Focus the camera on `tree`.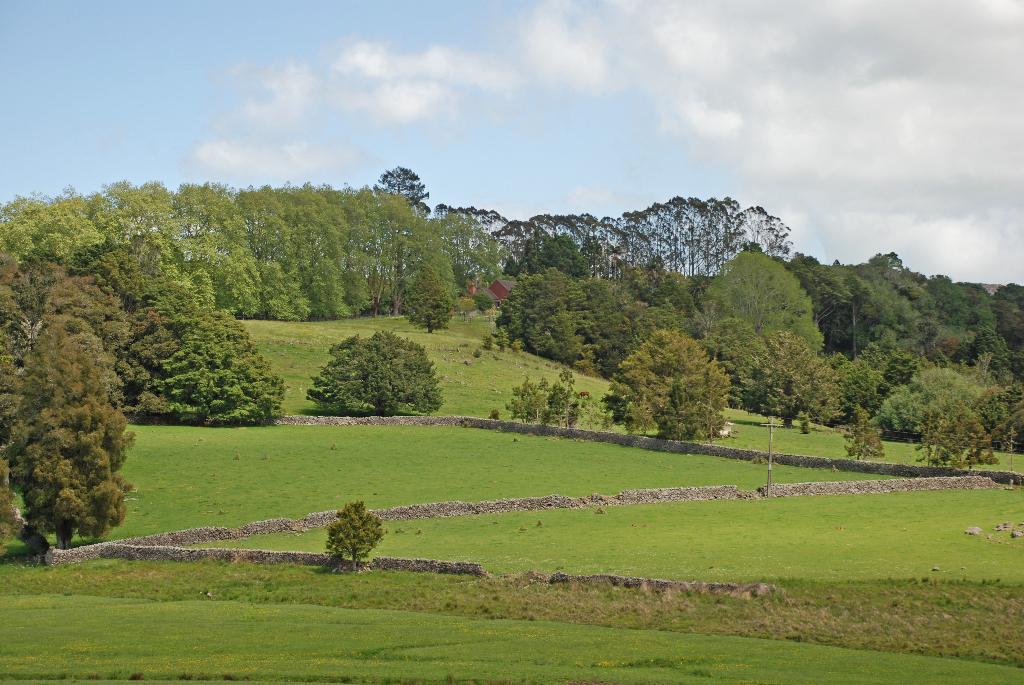
Focus region: (x1=819, y1=333, x2=922, y2=409).
